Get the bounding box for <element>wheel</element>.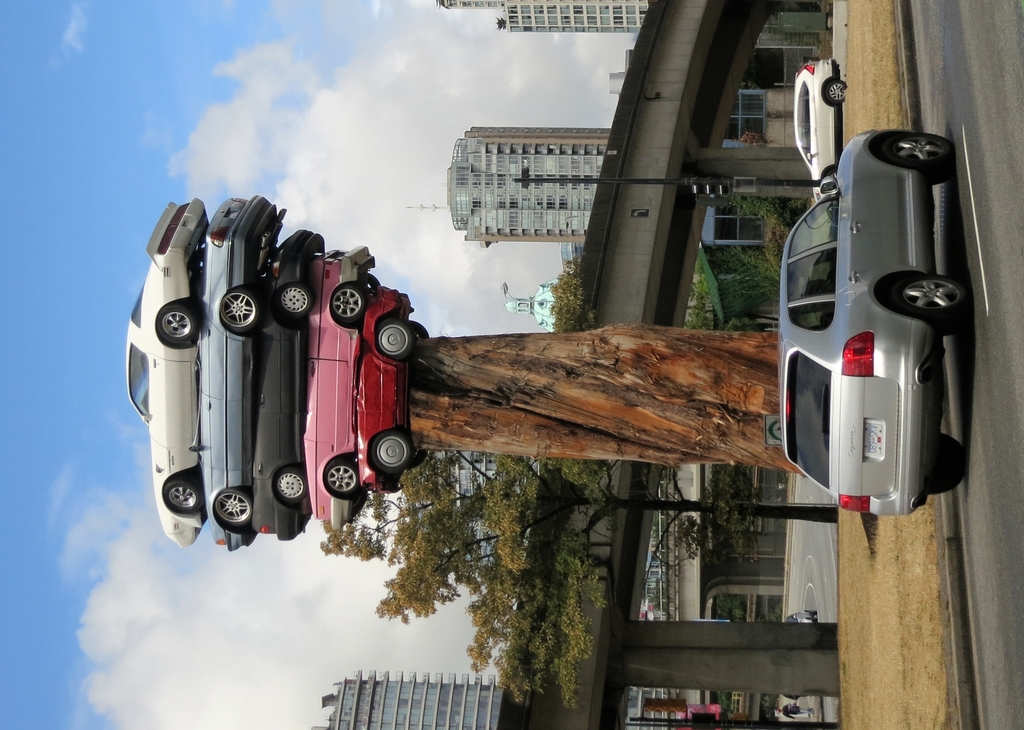
<bbox>273, 468, 307, 502</bbox>.
